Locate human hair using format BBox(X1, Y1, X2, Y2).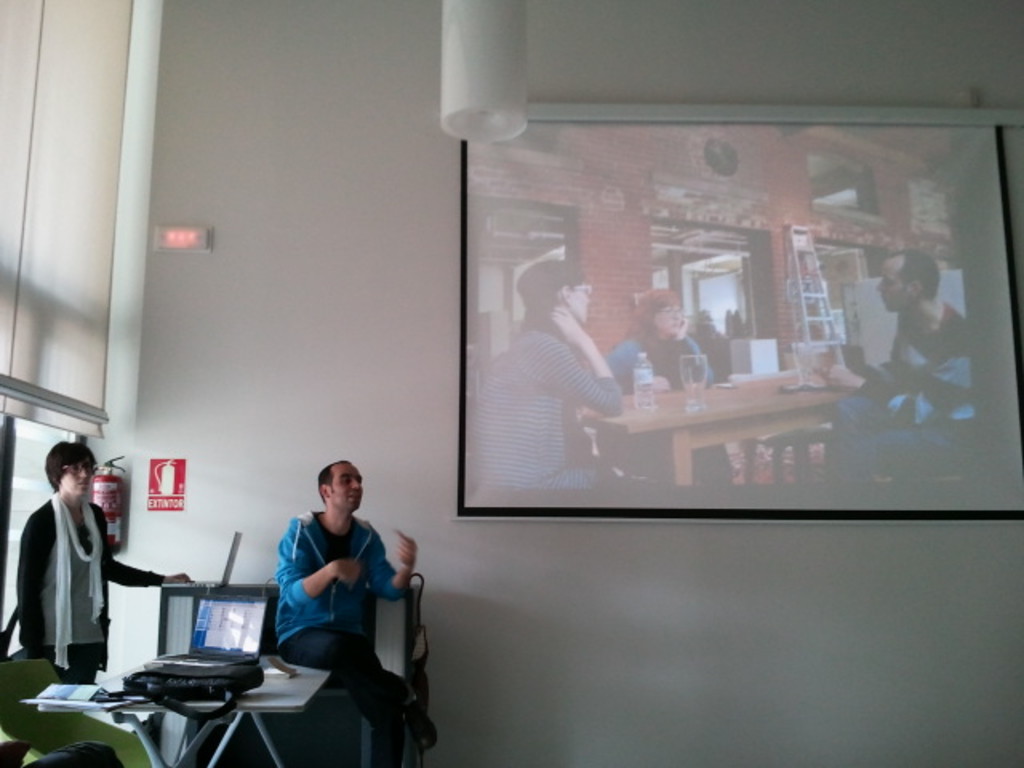
BBox(288, 467, 363, 541).
